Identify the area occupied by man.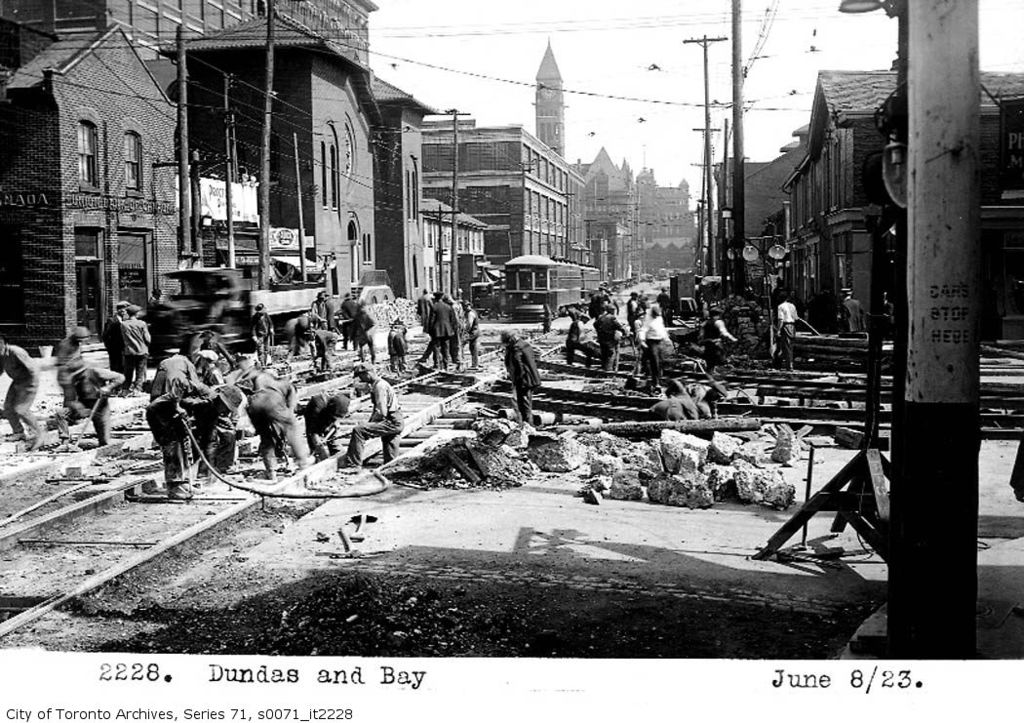
Area: bbox(0, 341, 42, 445).
